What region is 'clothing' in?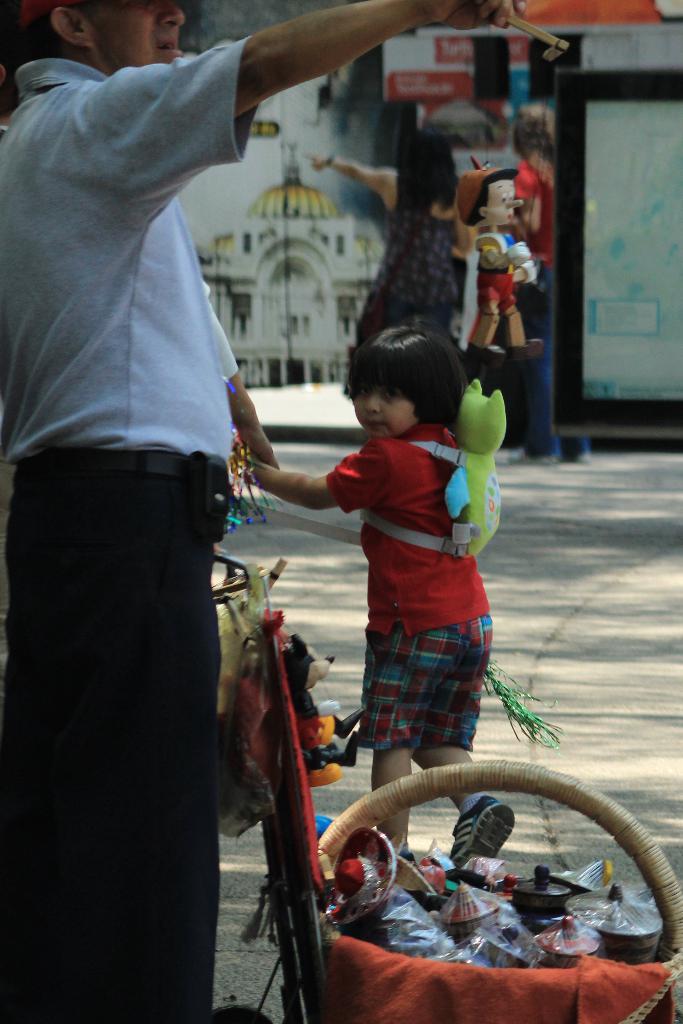
locate(474, 228, 520, 314).
